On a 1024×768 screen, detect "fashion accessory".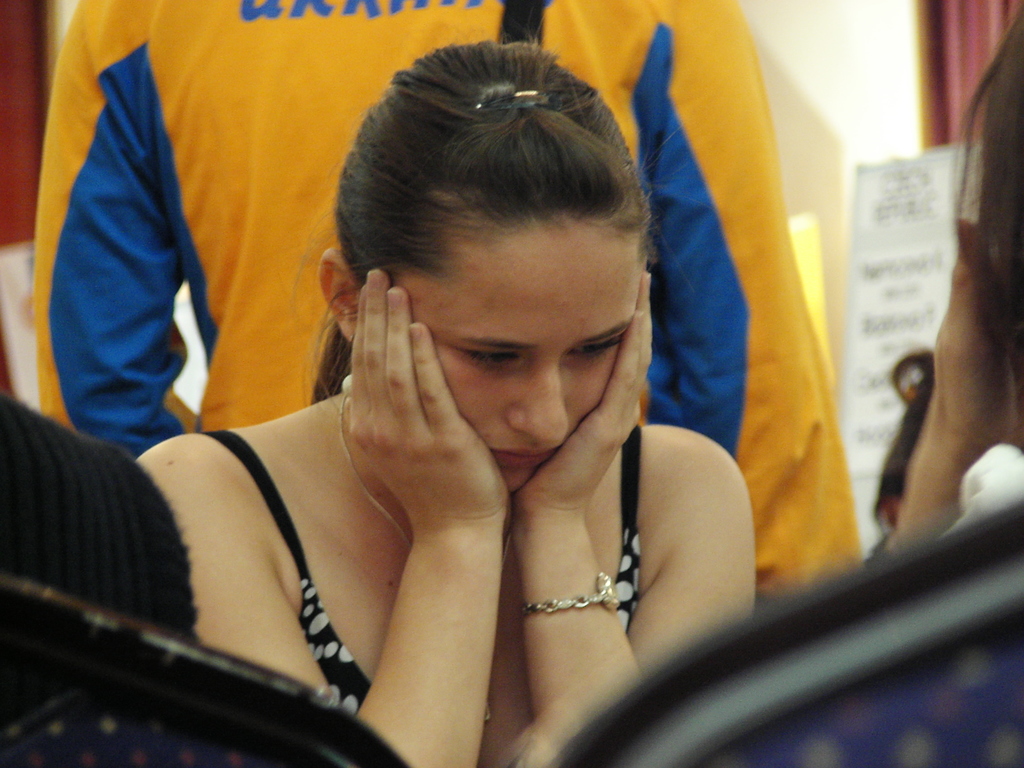
(339,392,513,724).
